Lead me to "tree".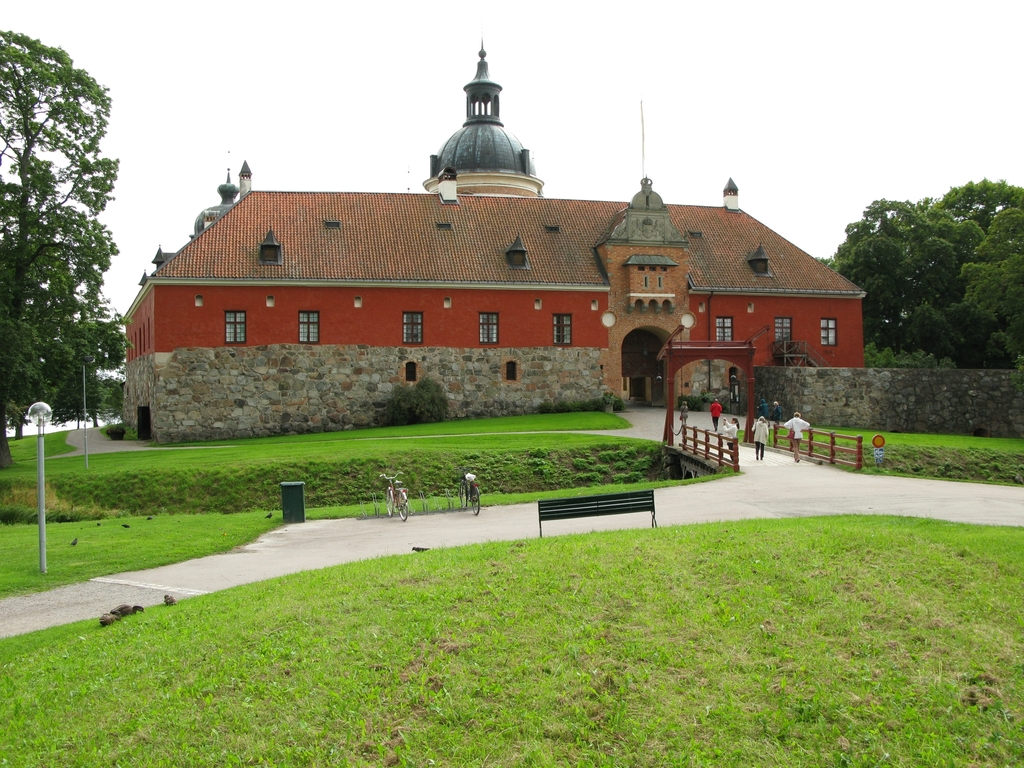
Lead to bbox(0, 27, 129, 471).
